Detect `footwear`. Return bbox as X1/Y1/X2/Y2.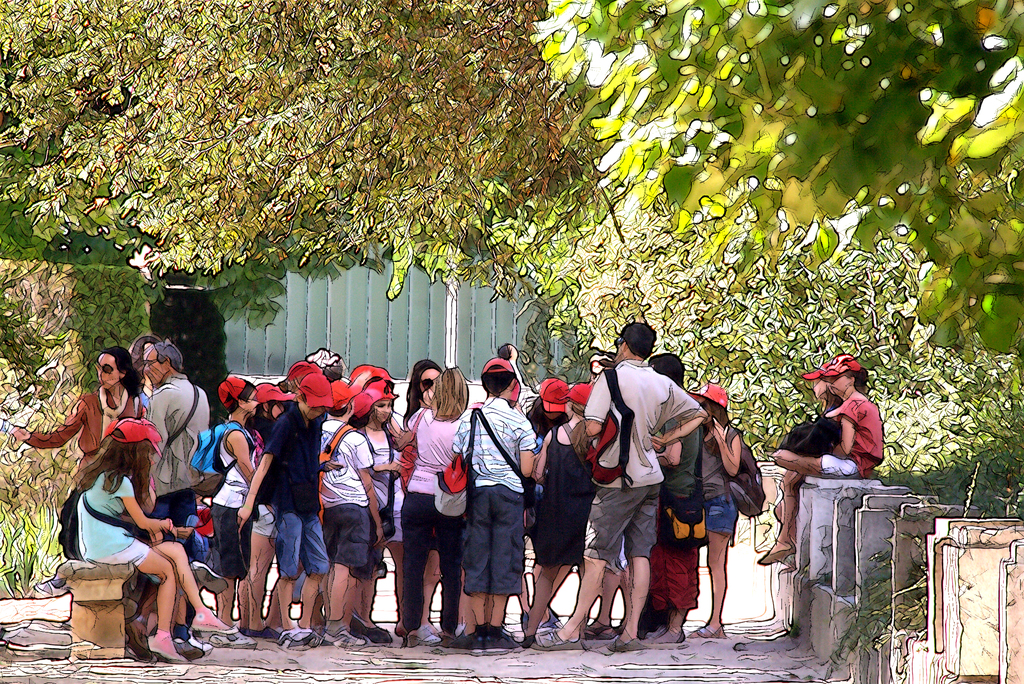
440/631/455/646.
